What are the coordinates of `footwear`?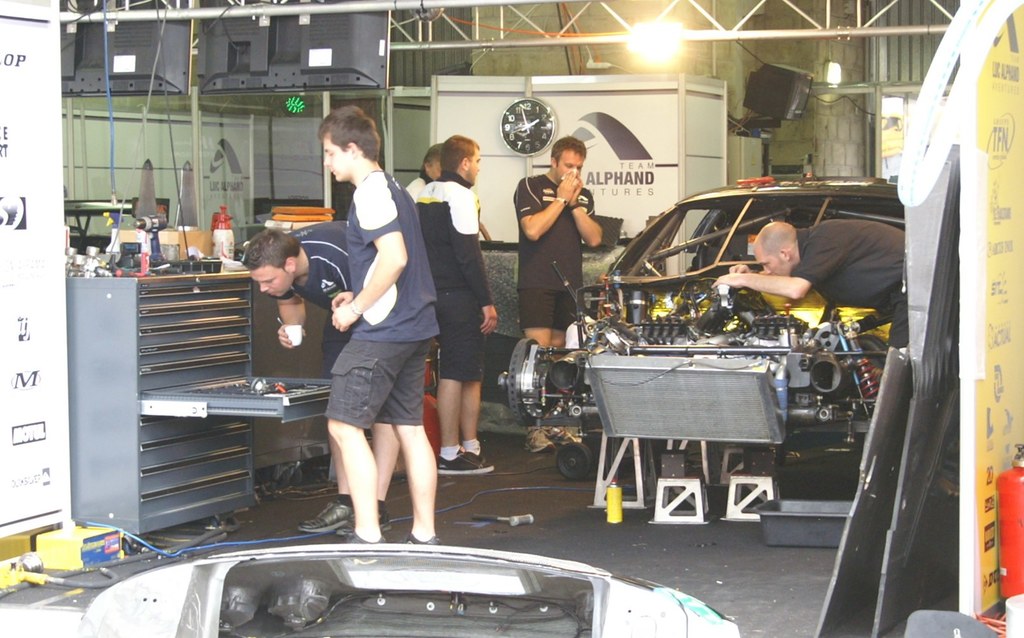
525, 426, 551, 458.
